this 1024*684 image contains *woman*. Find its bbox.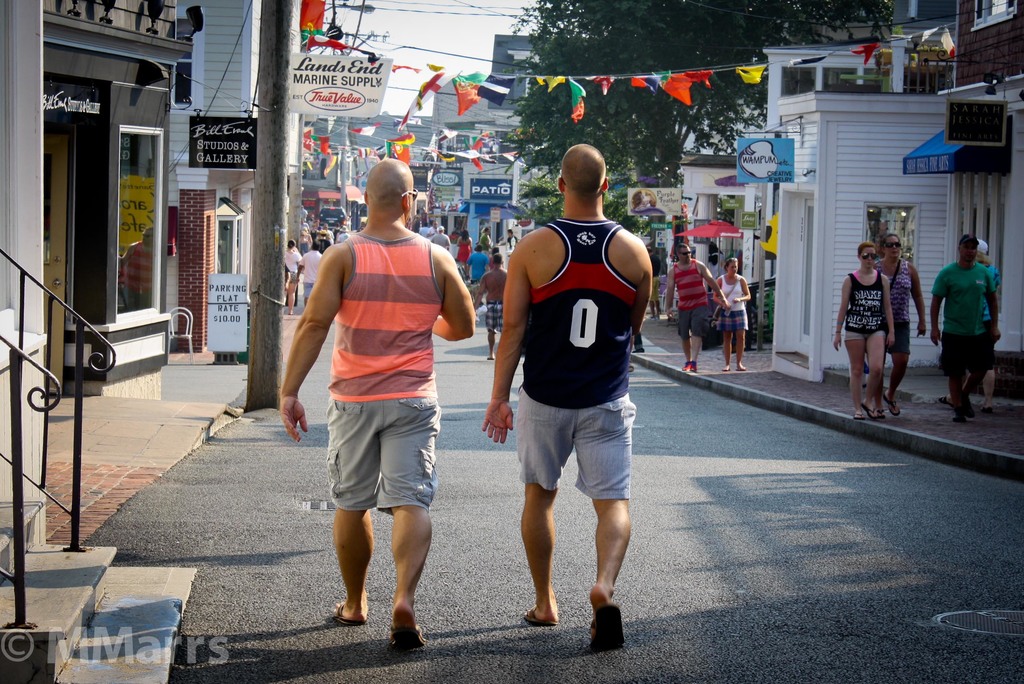
box(282, 238, 303, 314).
